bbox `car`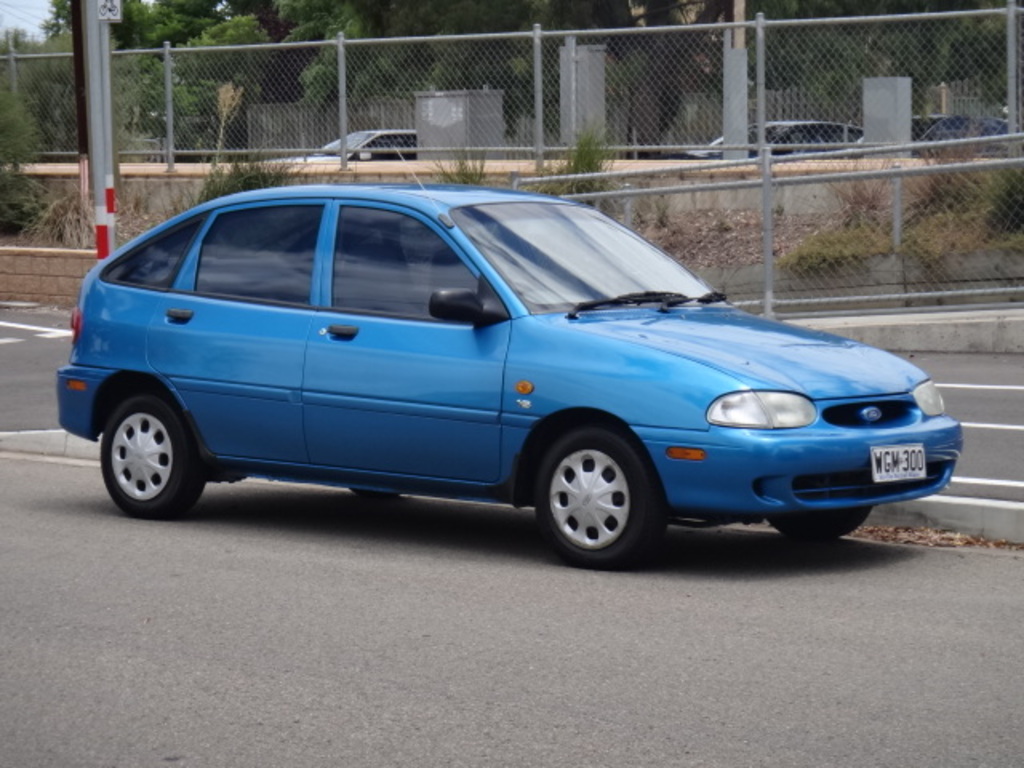
x1=45 y1=165 x2=982 y2=566
